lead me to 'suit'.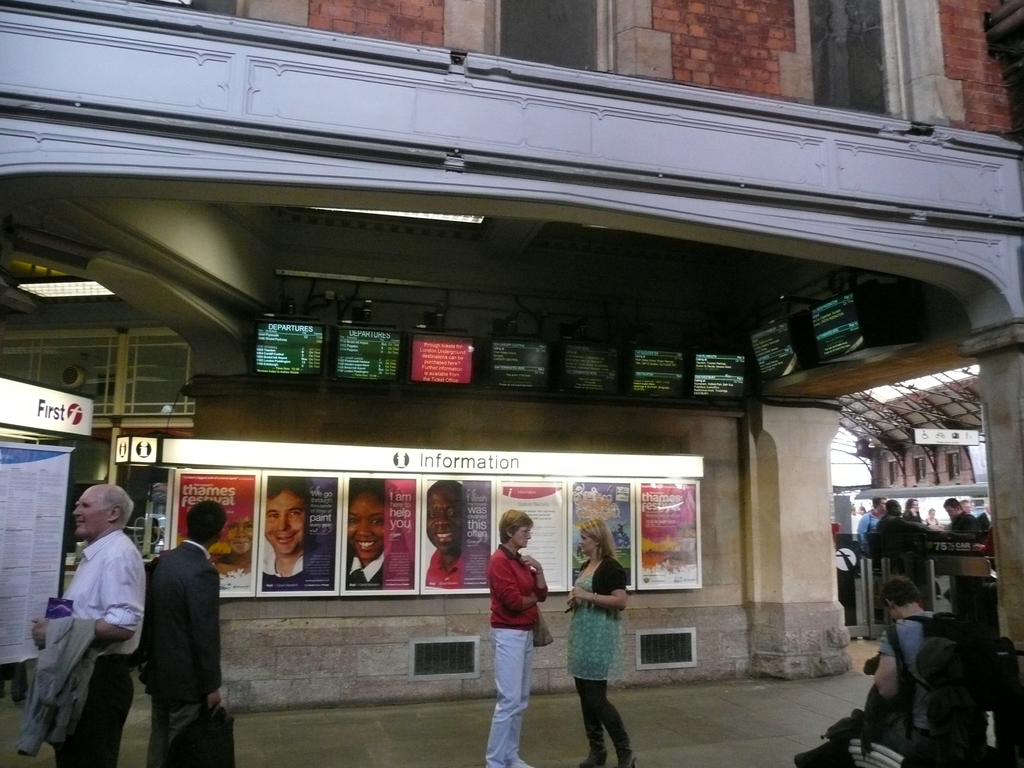
Lead to left=141, top=541, right=226, bottom=764.
